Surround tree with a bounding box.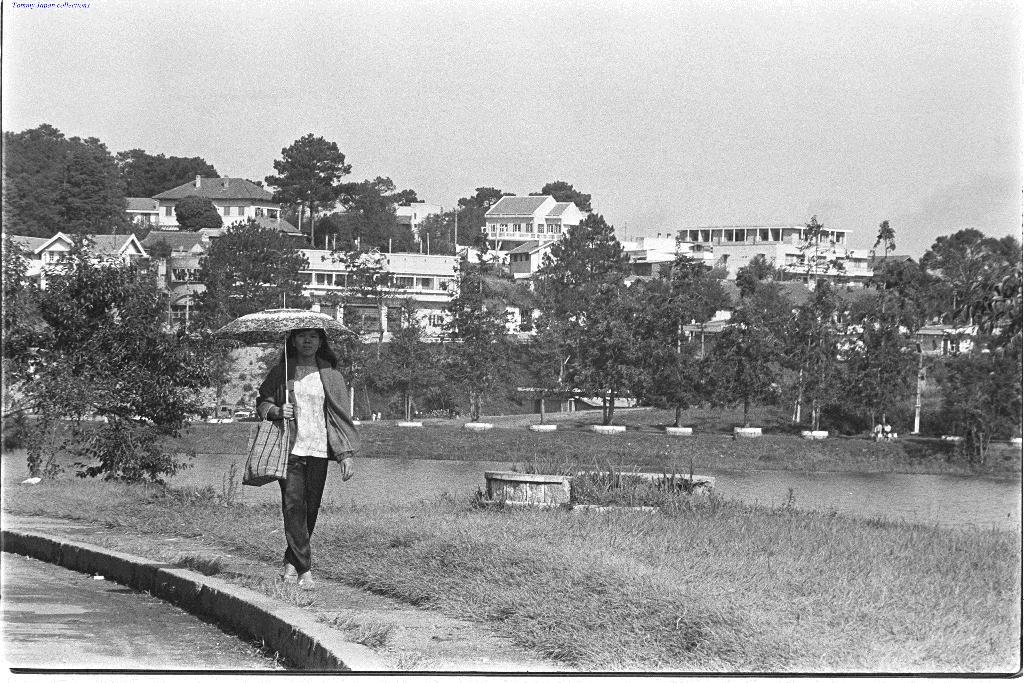
Rect(538, 210, 636, 319).
